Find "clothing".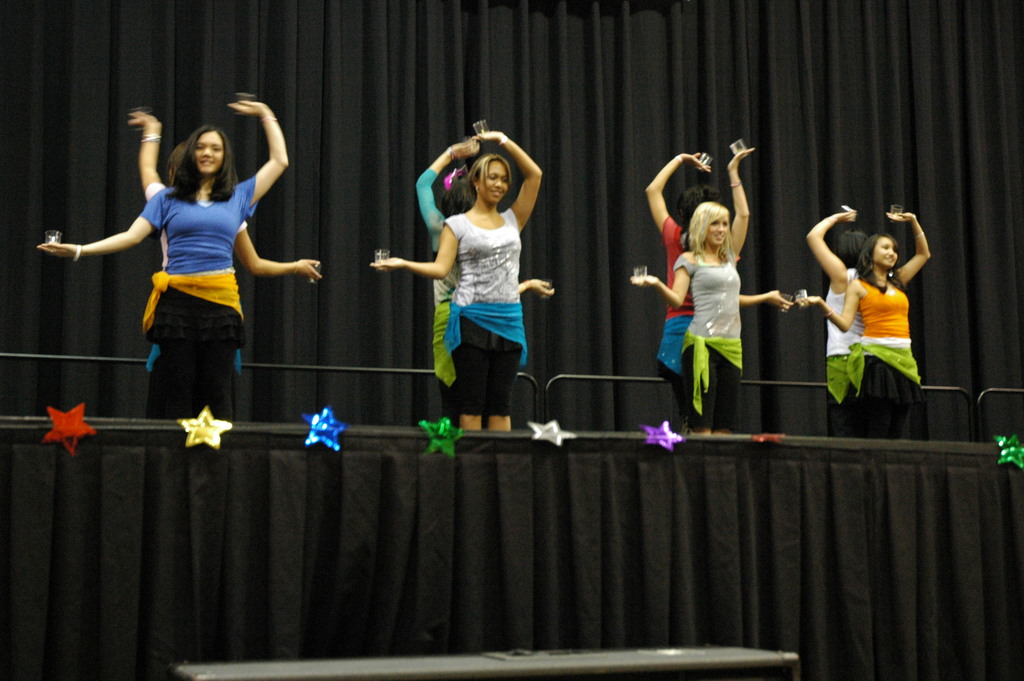
rect(847, 276, 922, 435).
